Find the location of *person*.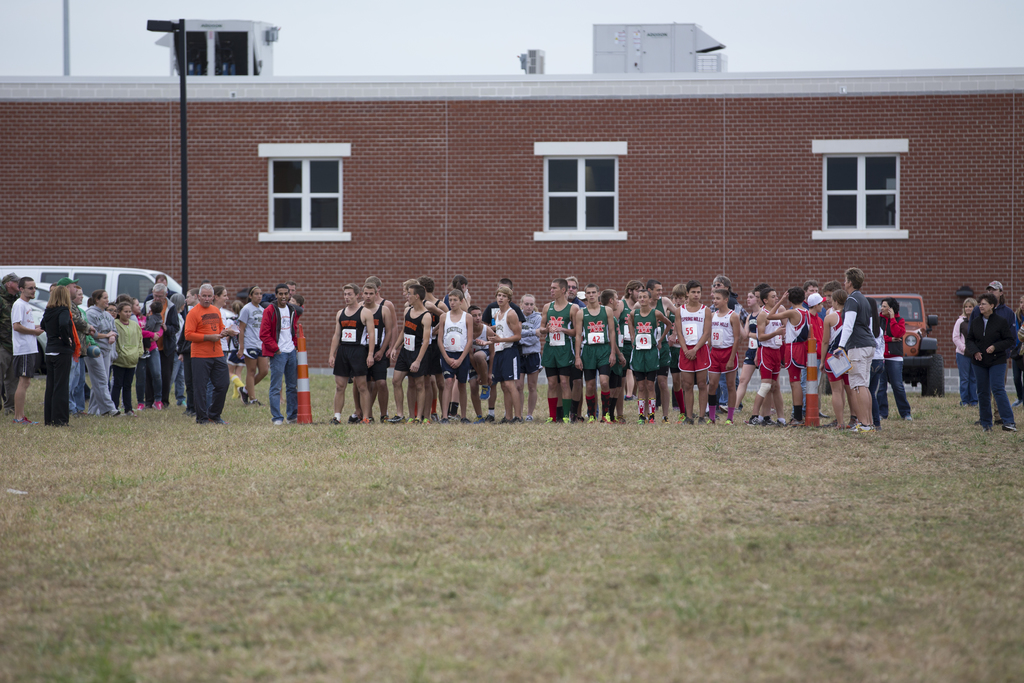
Location: <region>170, 270, 224, 422</region>.
